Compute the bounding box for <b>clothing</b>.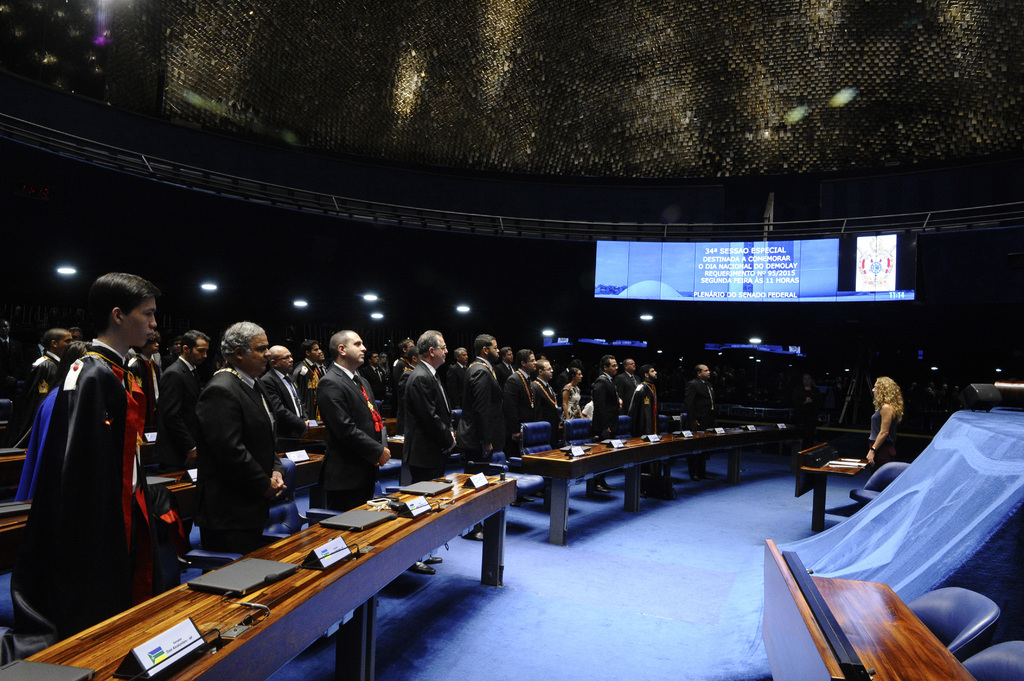
select_region(566, 382, 588, 421).
